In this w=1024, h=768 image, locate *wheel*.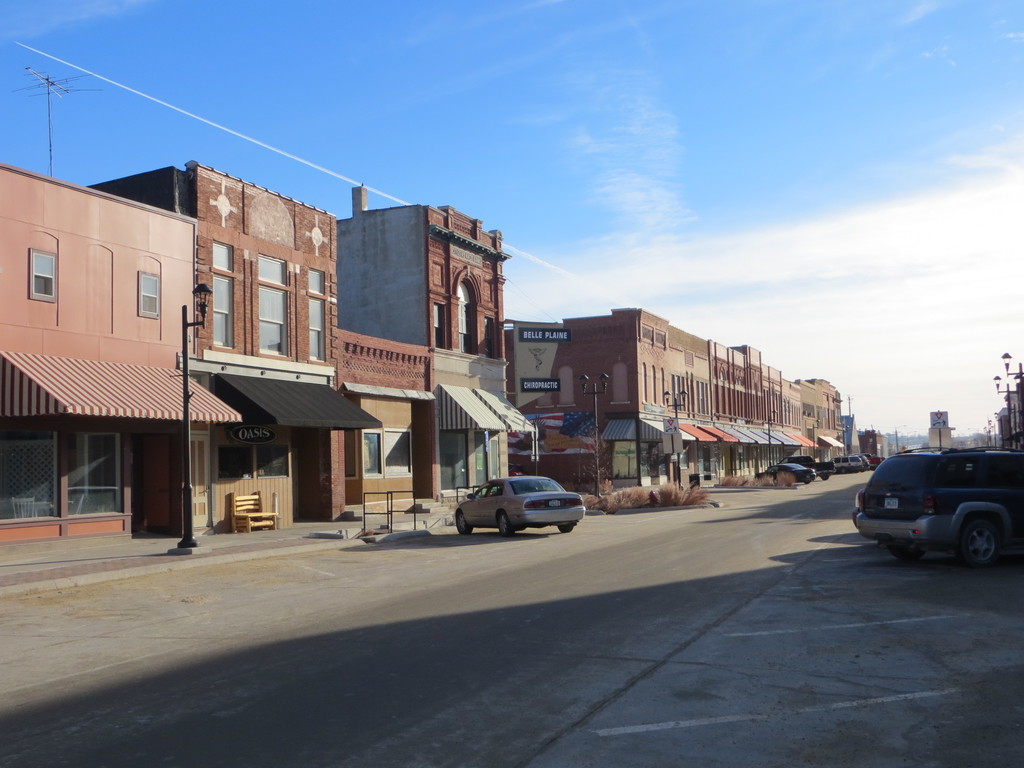
Bounding box: l=821, t=475, r=826, b=477.
